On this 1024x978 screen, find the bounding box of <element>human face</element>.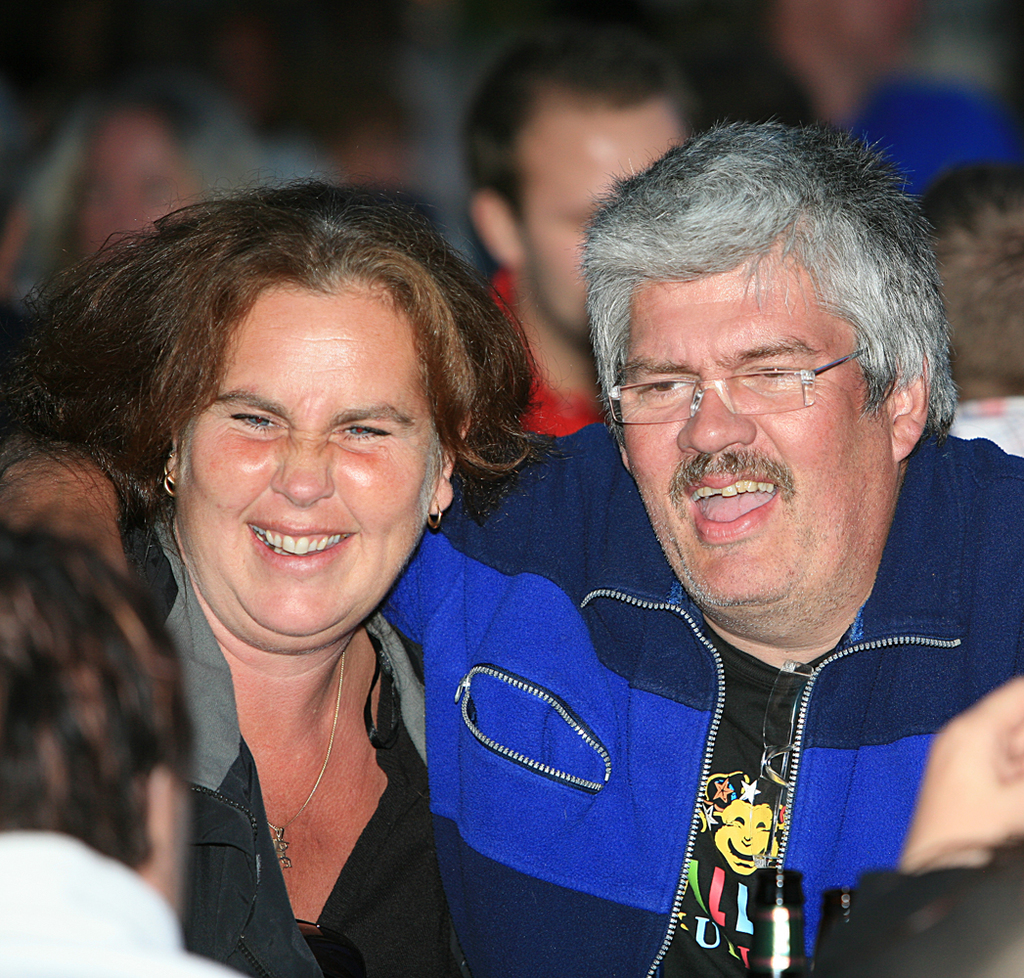
Bounding box: Rect(75, 118, 189, 278).
